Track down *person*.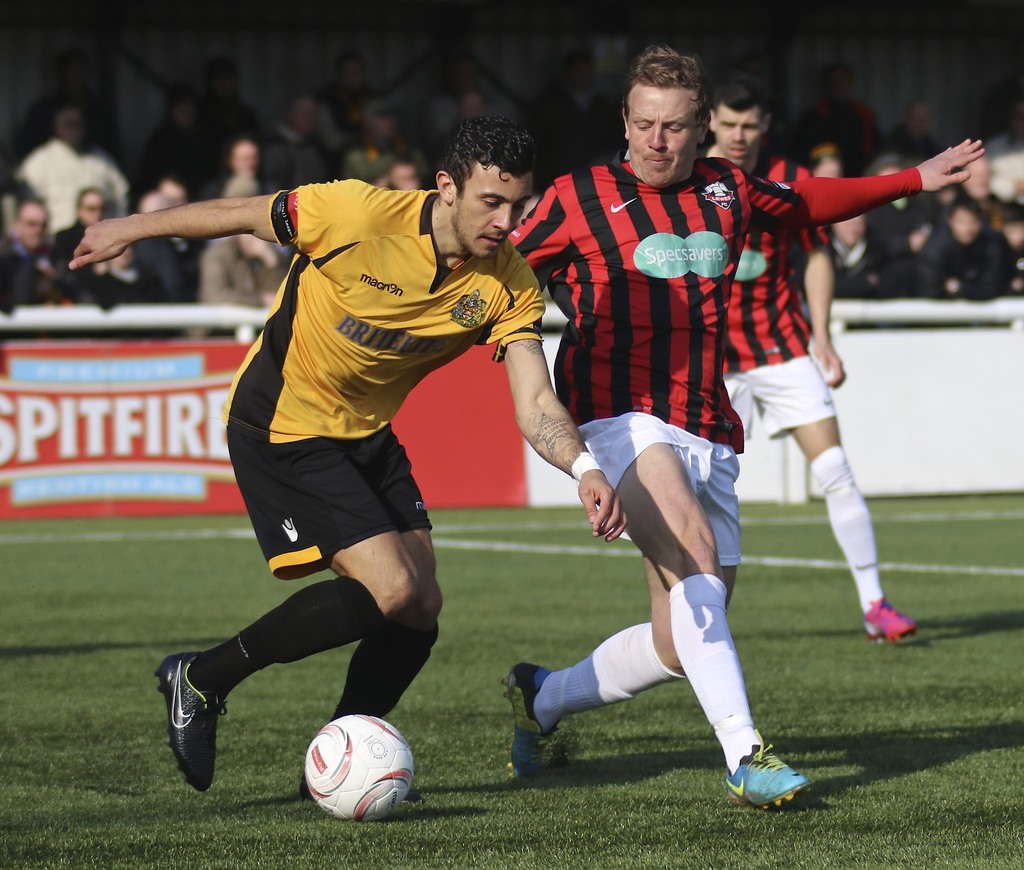
Tracked to 146, 104, 549, 853.
